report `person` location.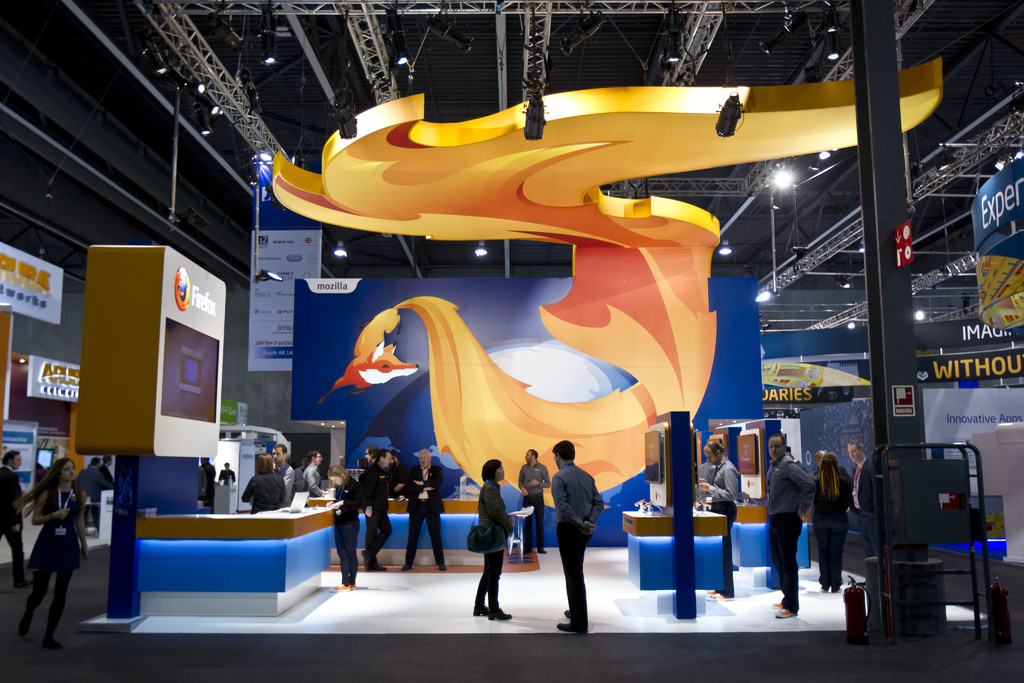
Report: bbox=[237, 452, 289, 514].
